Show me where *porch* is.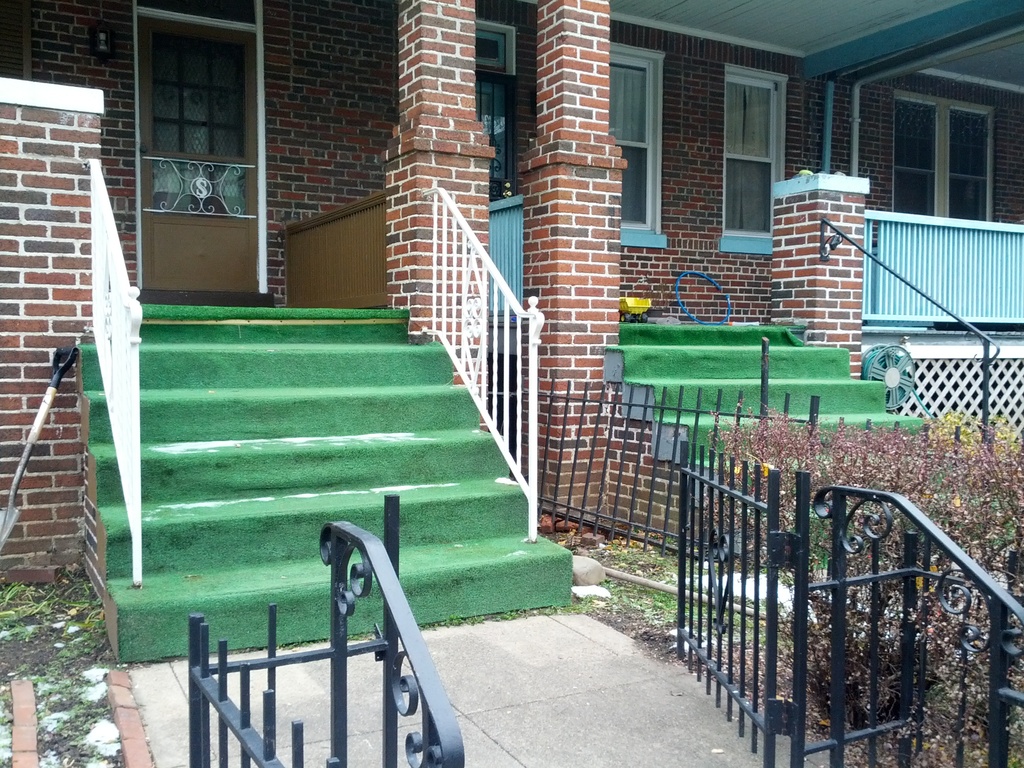
*porch* is at [92, 161, 572, 666].
